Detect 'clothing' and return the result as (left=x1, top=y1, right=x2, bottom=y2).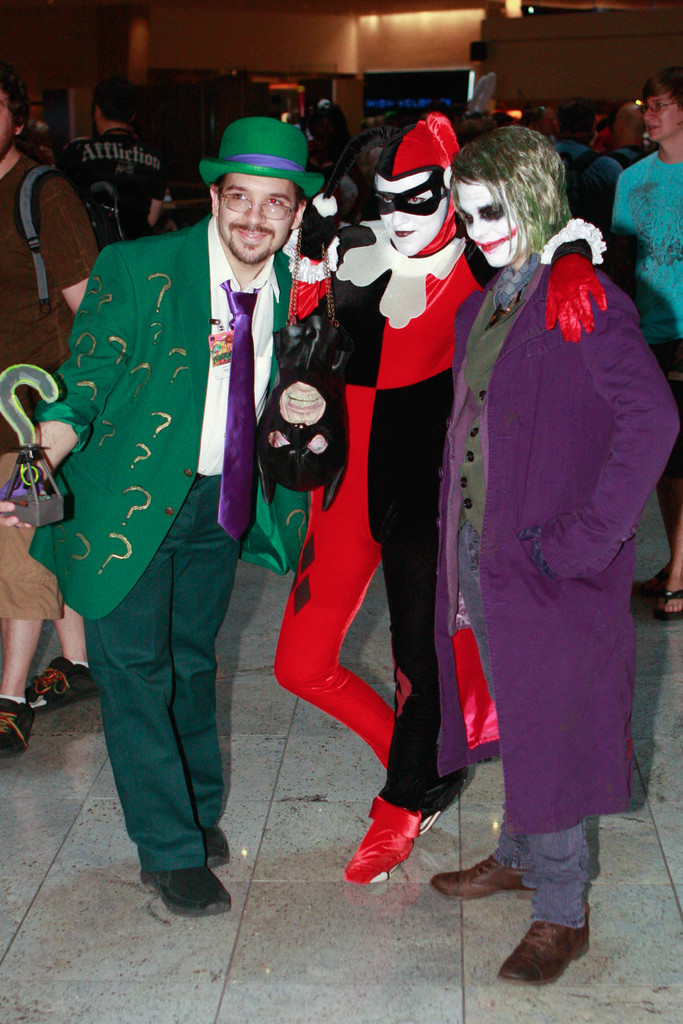
(left=53, top=131, right=166, bottom=246).
